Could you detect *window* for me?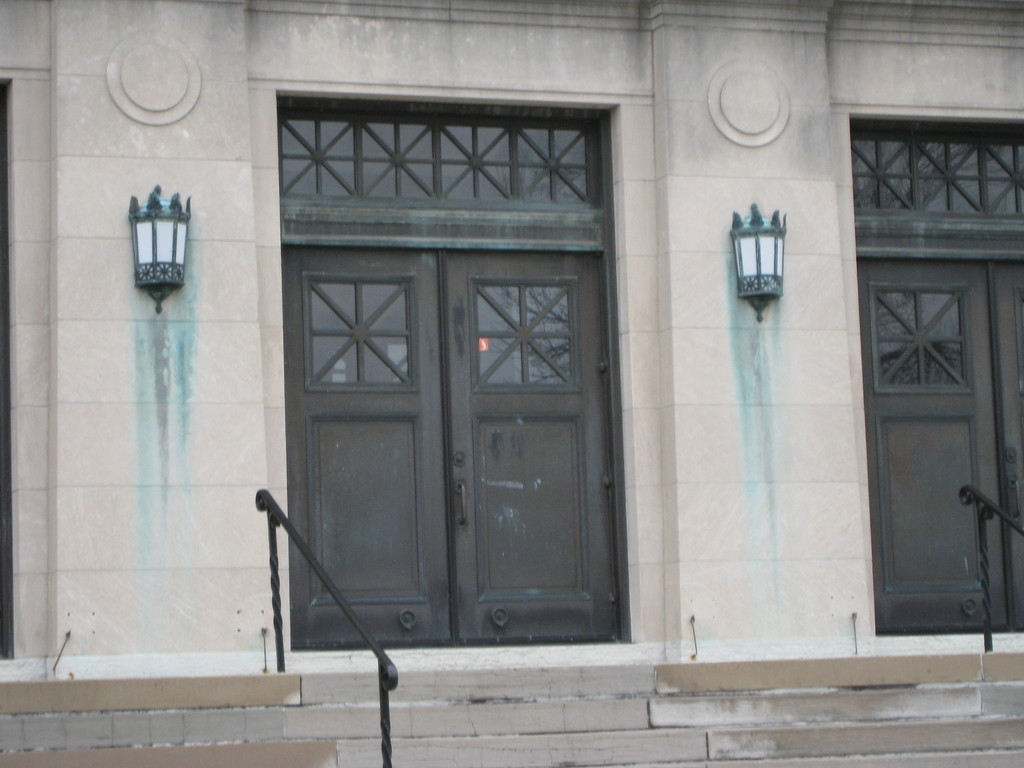
Detection result: <region>261, 81, 621, 227</region>.
